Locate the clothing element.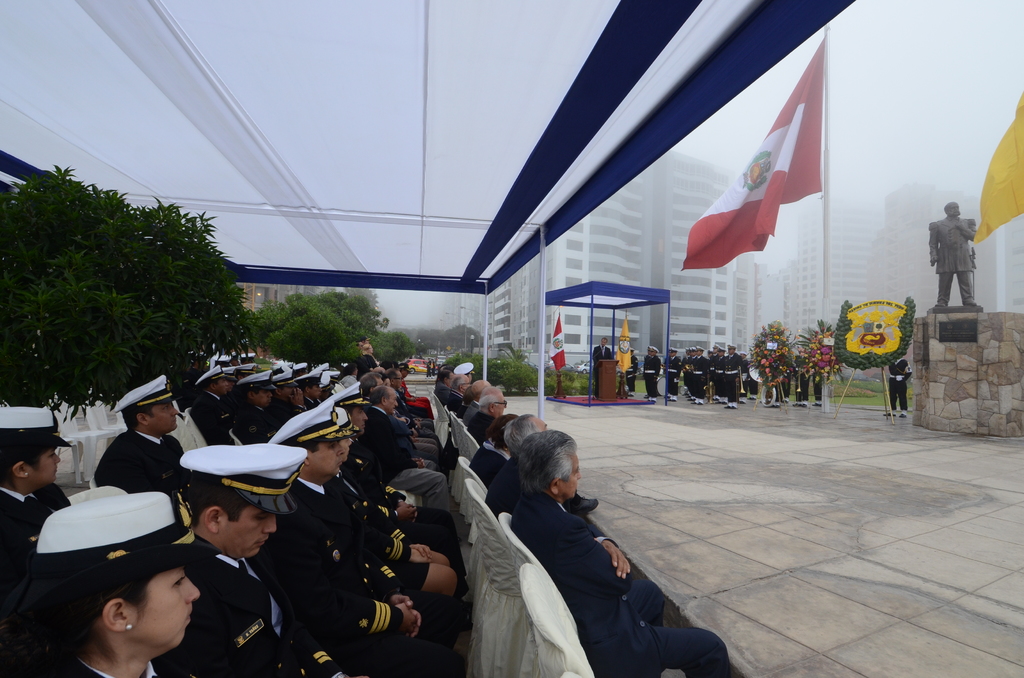
Element bbox: {"left": 929, "top": 216, "right": 977, "bottom": 300}.
